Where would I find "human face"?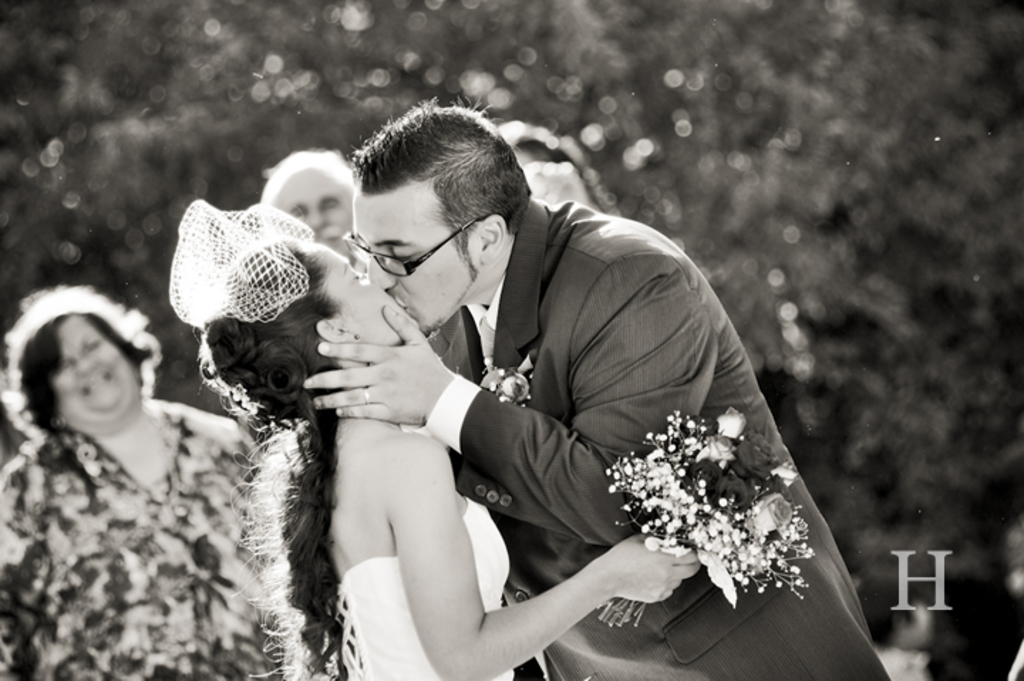
At (272,168,353,259).
